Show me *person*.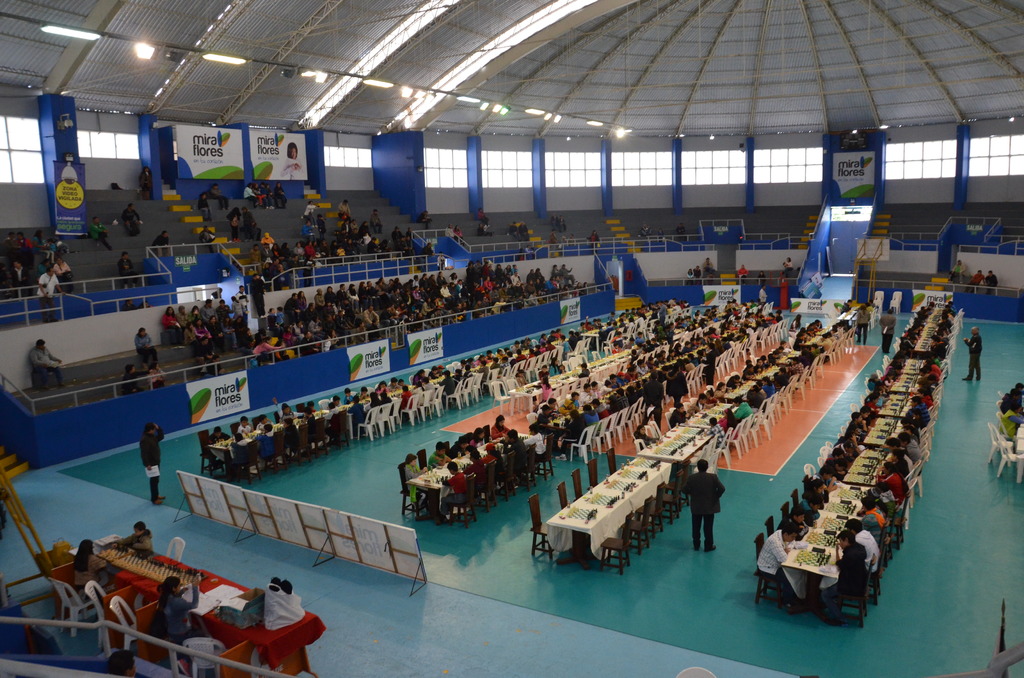
*person* is here: crop(464, 453, 485, 503).
